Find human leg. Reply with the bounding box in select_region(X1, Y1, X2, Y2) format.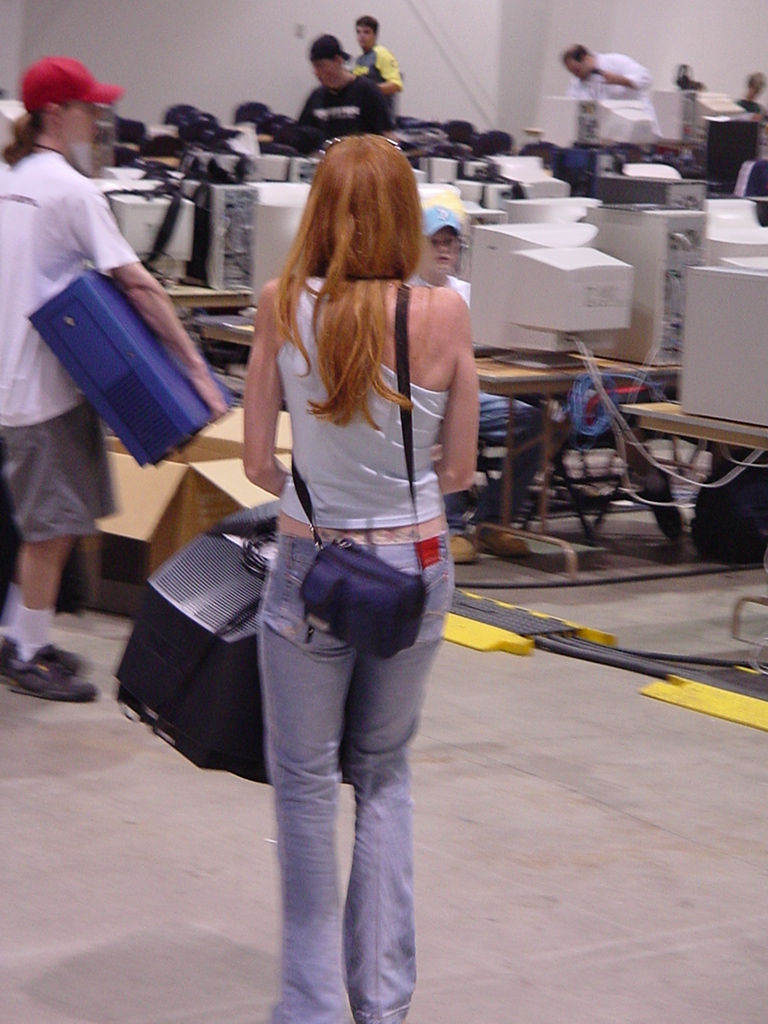
select_region(437, 491, 483, 569).
